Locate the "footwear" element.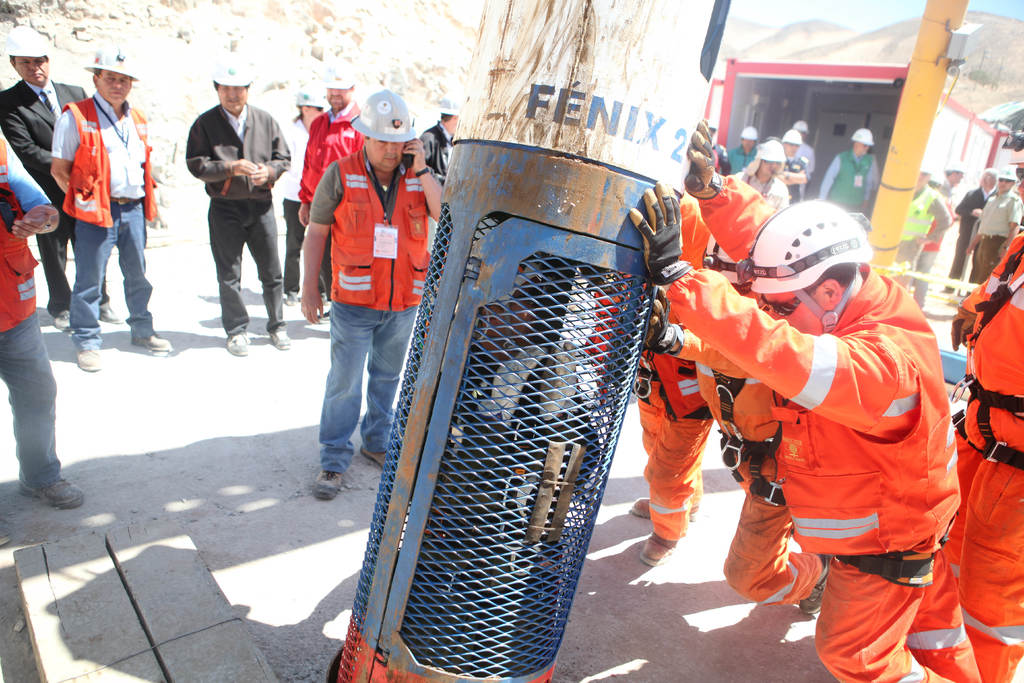
Element bbox: select_region(15, 454, 74, 523).
